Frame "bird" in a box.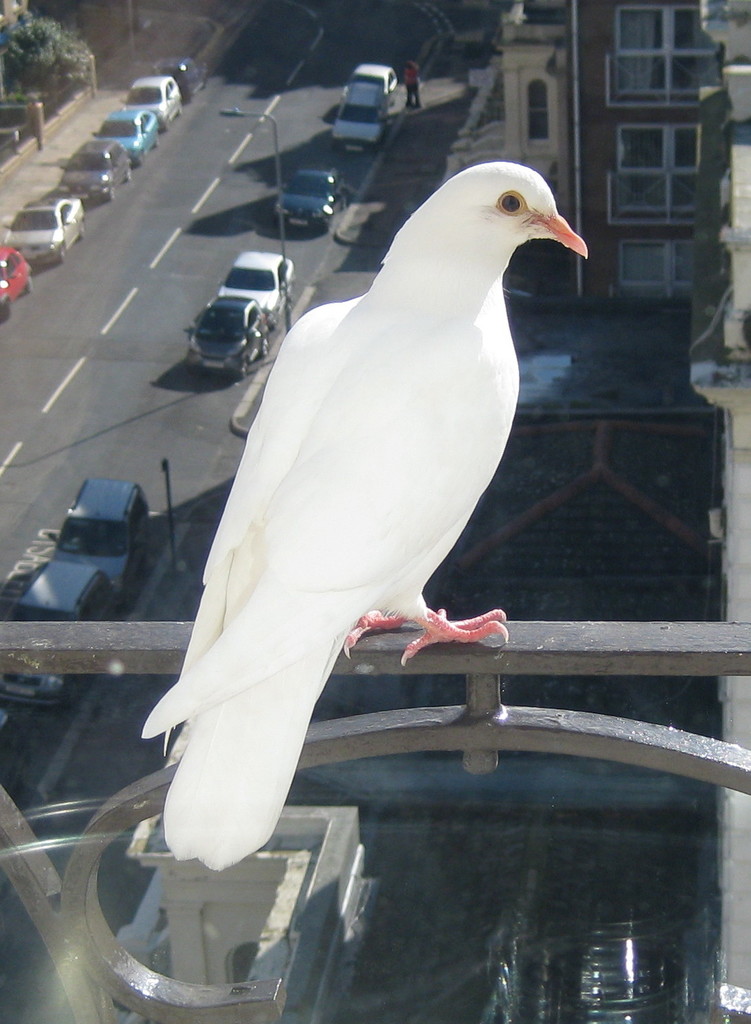
(130,161,593,883).
